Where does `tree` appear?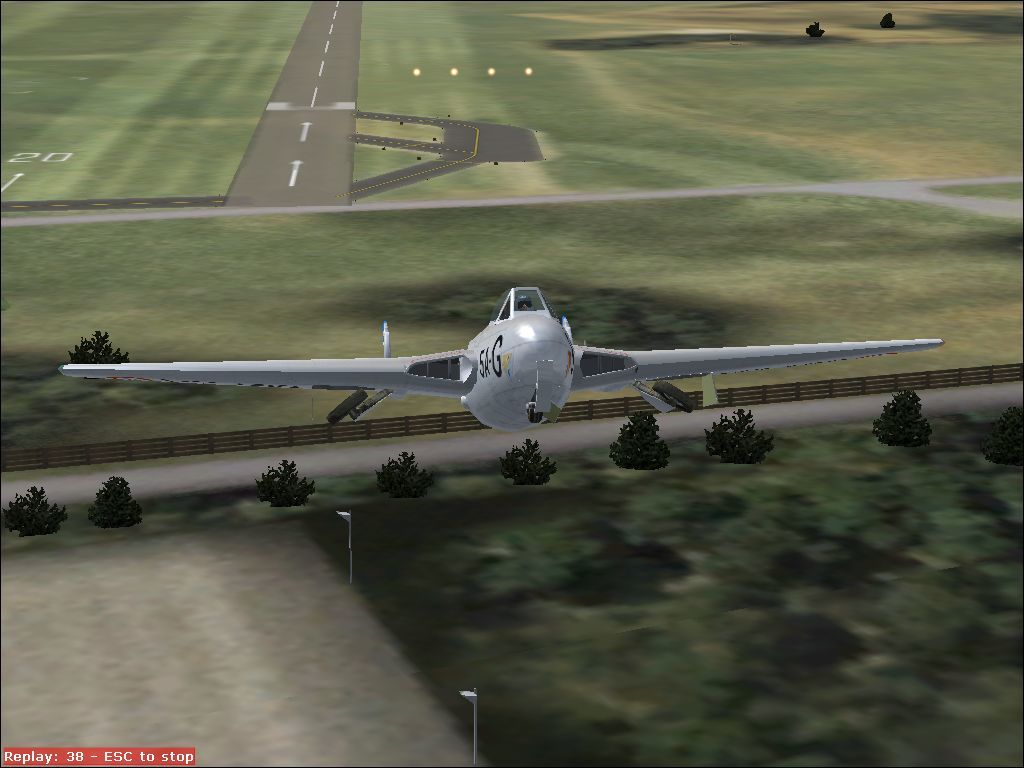
Appears at crop(0, 480, 75, 542).
